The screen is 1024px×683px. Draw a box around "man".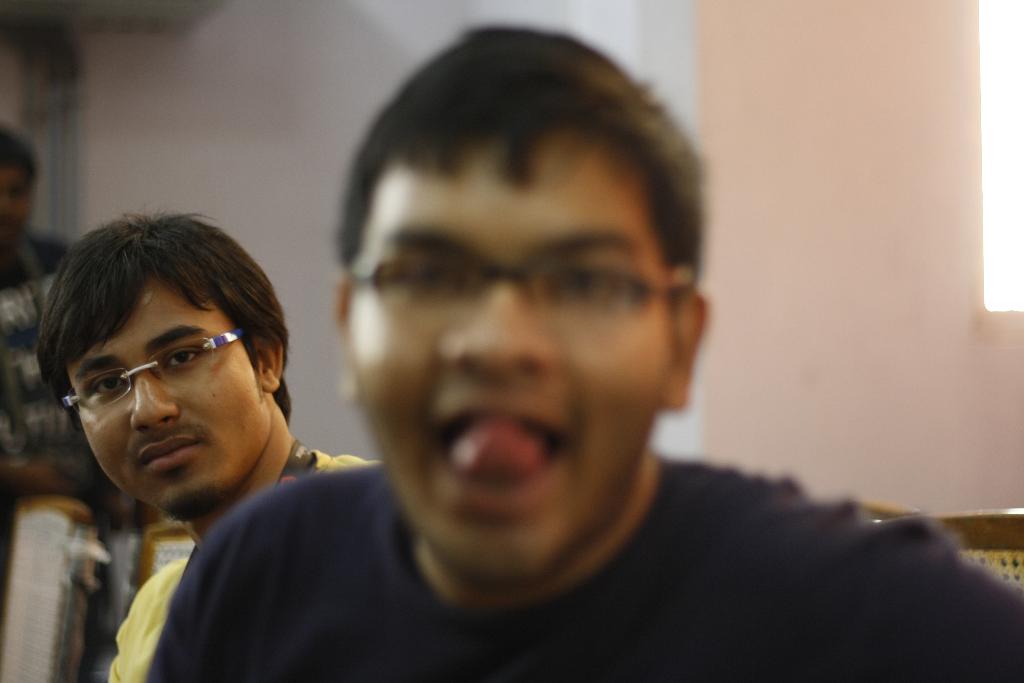
145, 47, 939, 680.
